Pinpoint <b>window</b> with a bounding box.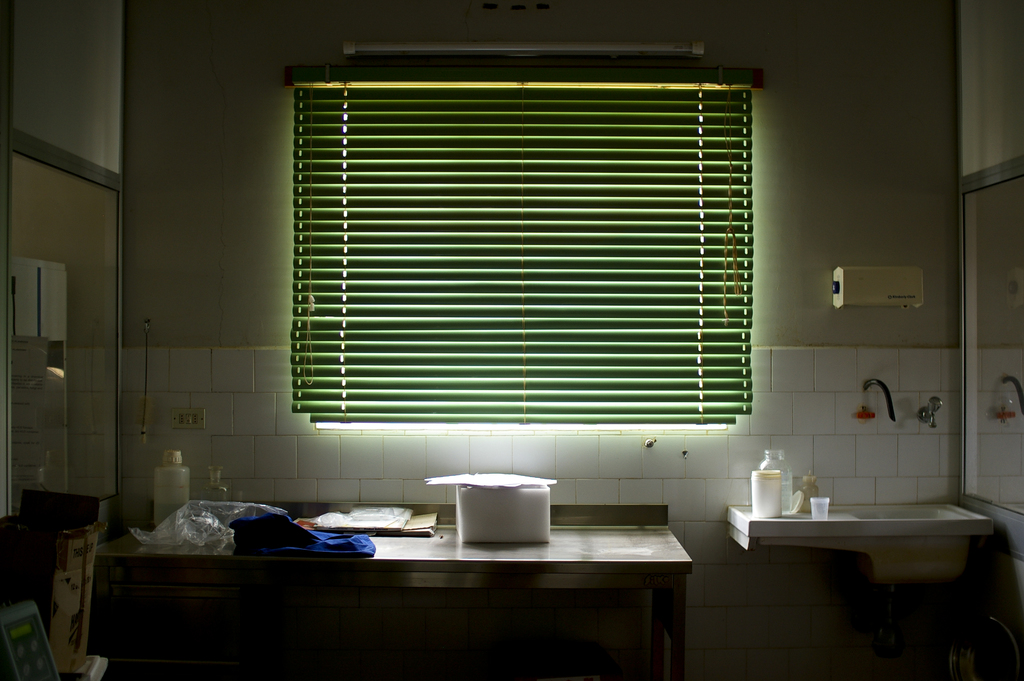
<box>245,14,817,467</box>.
